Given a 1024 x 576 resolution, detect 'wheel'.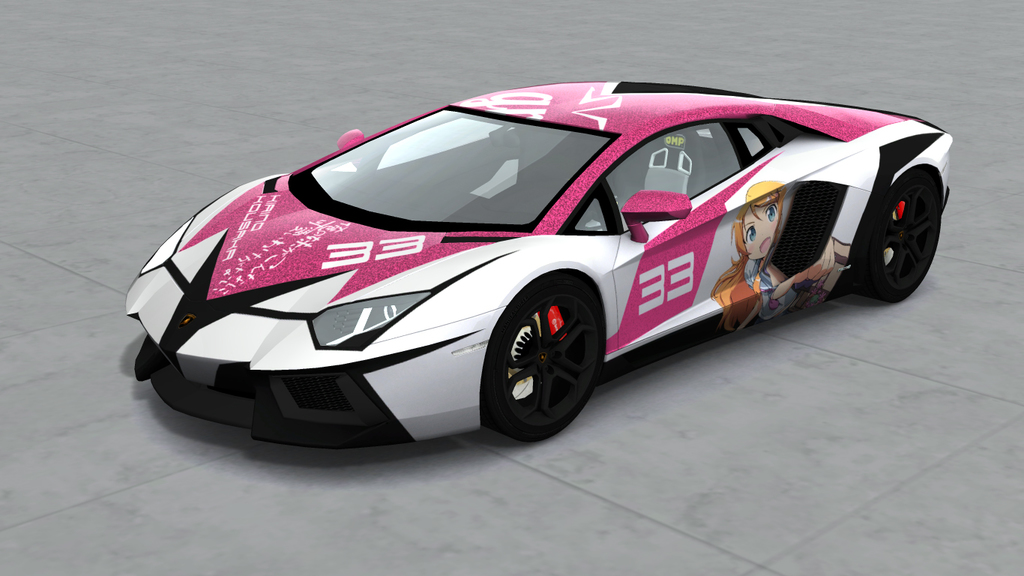
857/172/944/302.
